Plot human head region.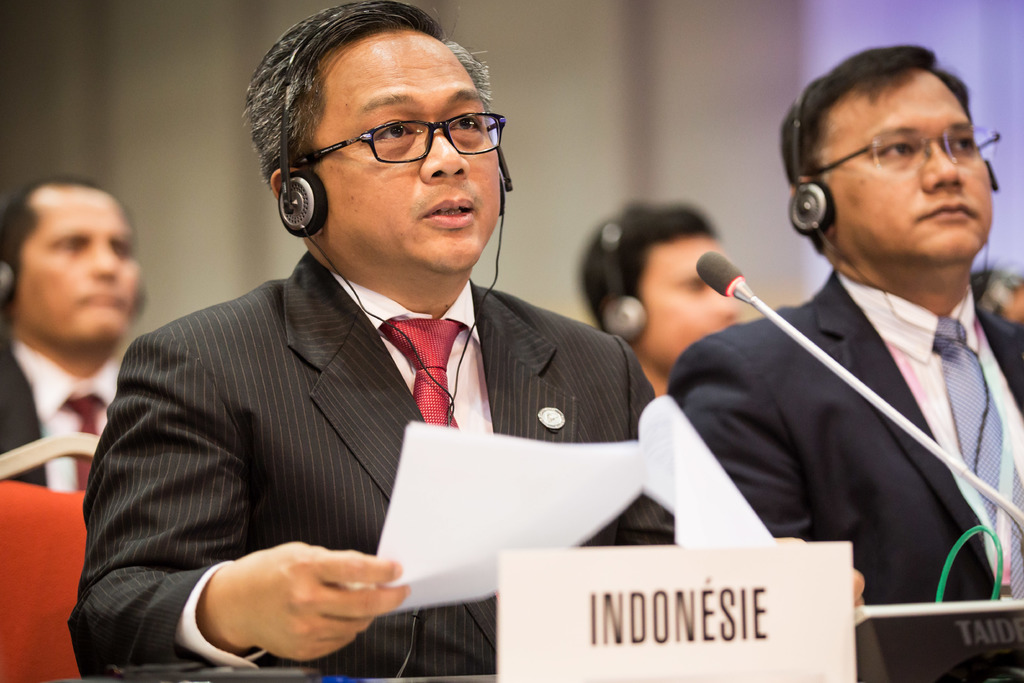
Plotted at (255,7,517,323).
